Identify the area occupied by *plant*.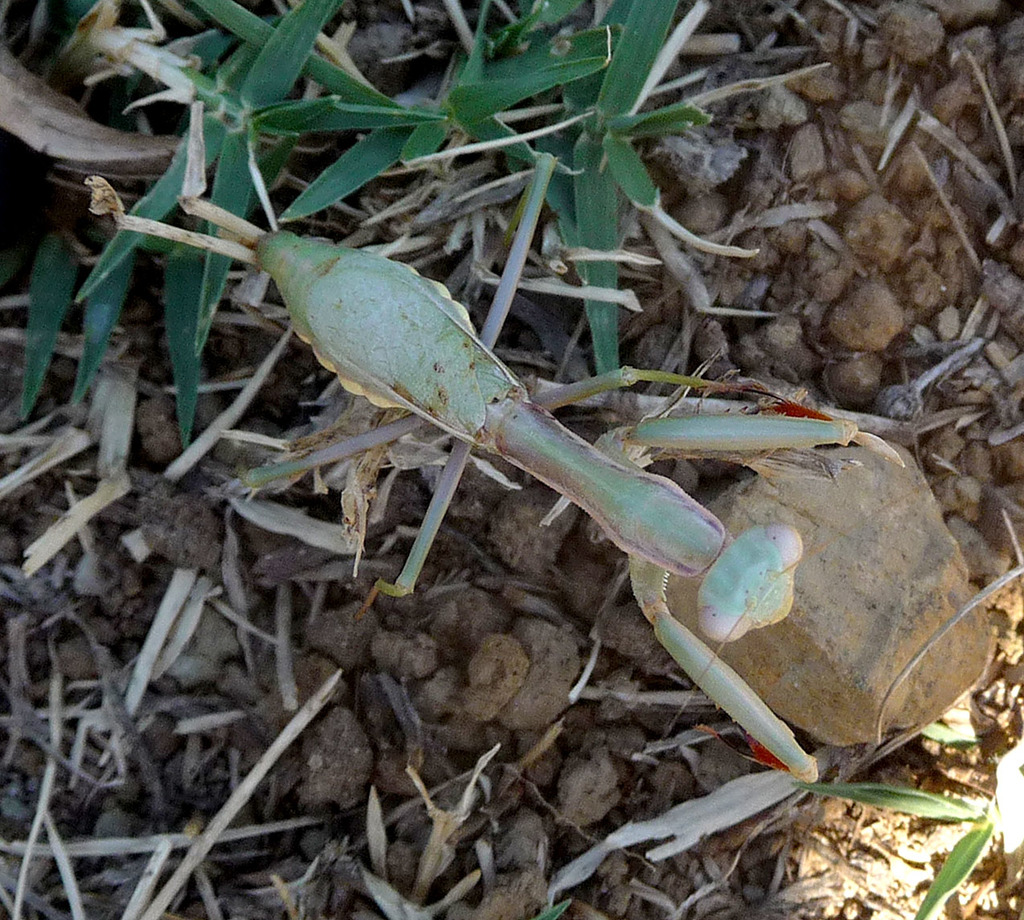
Area: 0, 0, 1023, 919.
